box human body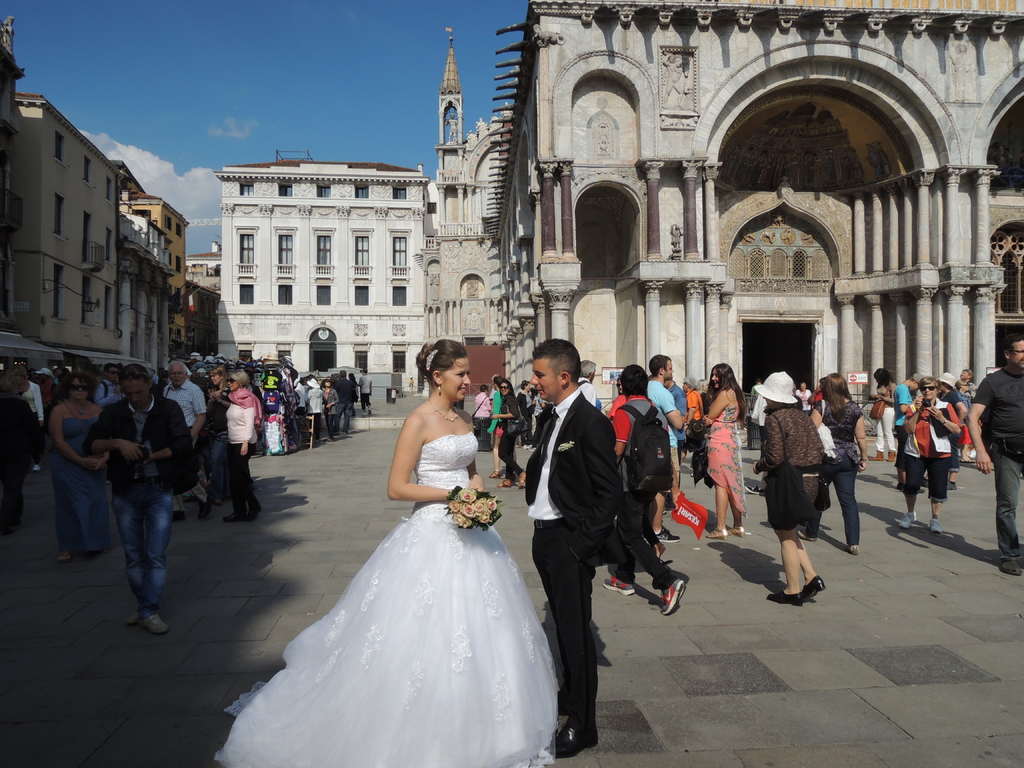
bbox=[767, 370, 849, 615]
